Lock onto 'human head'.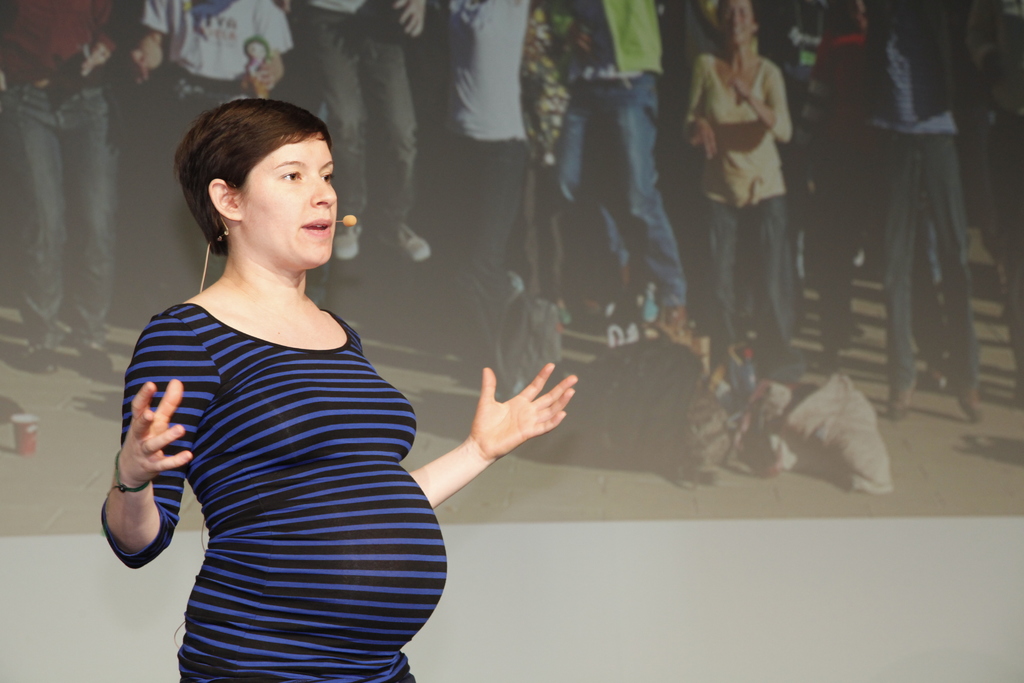
Locked: BBox(717, 1, 756, 46).
